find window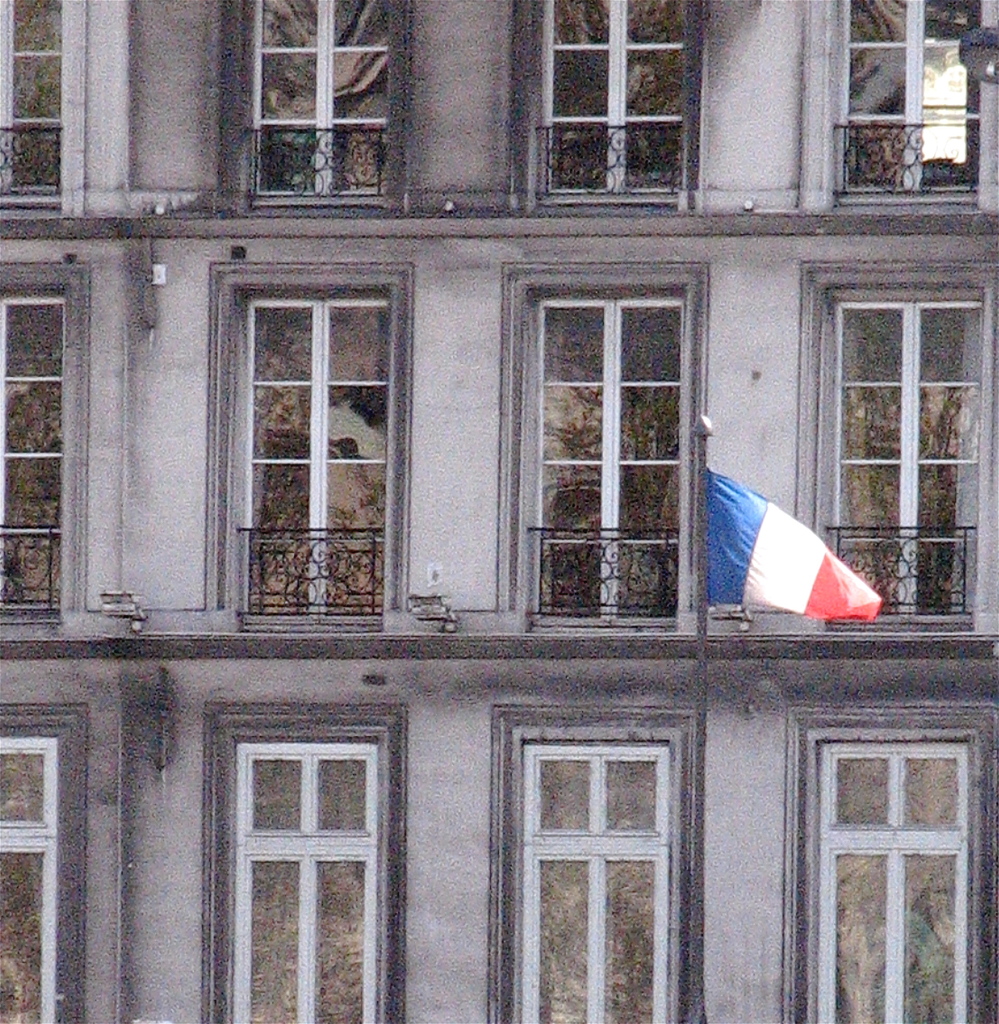
BBox(817, 744, 975, 1023)
